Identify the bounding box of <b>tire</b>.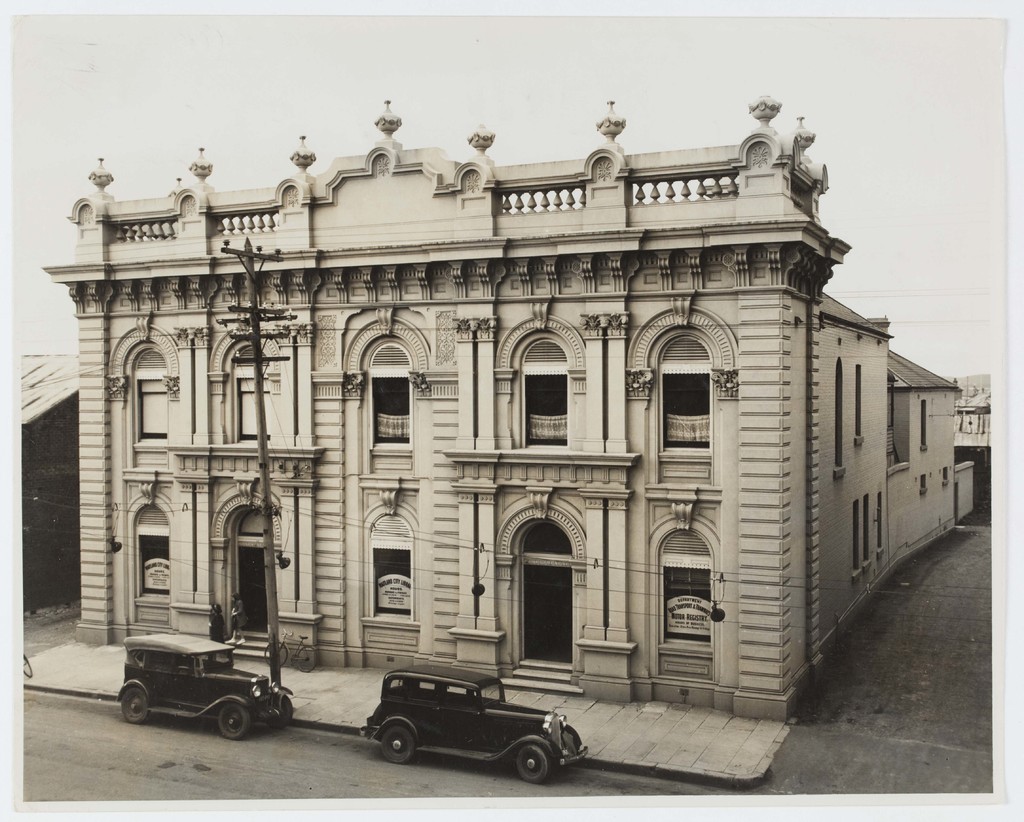
region(518, 744, 550, 782).
